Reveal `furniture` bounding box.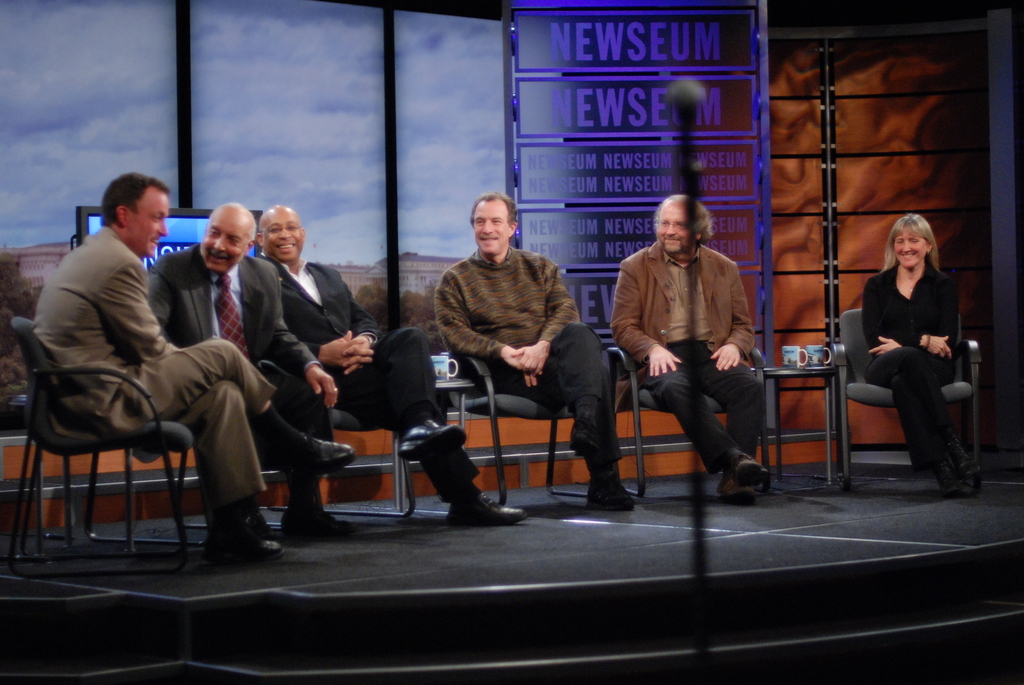
Revealed: <region>8, 319, 191, 573</region>.
